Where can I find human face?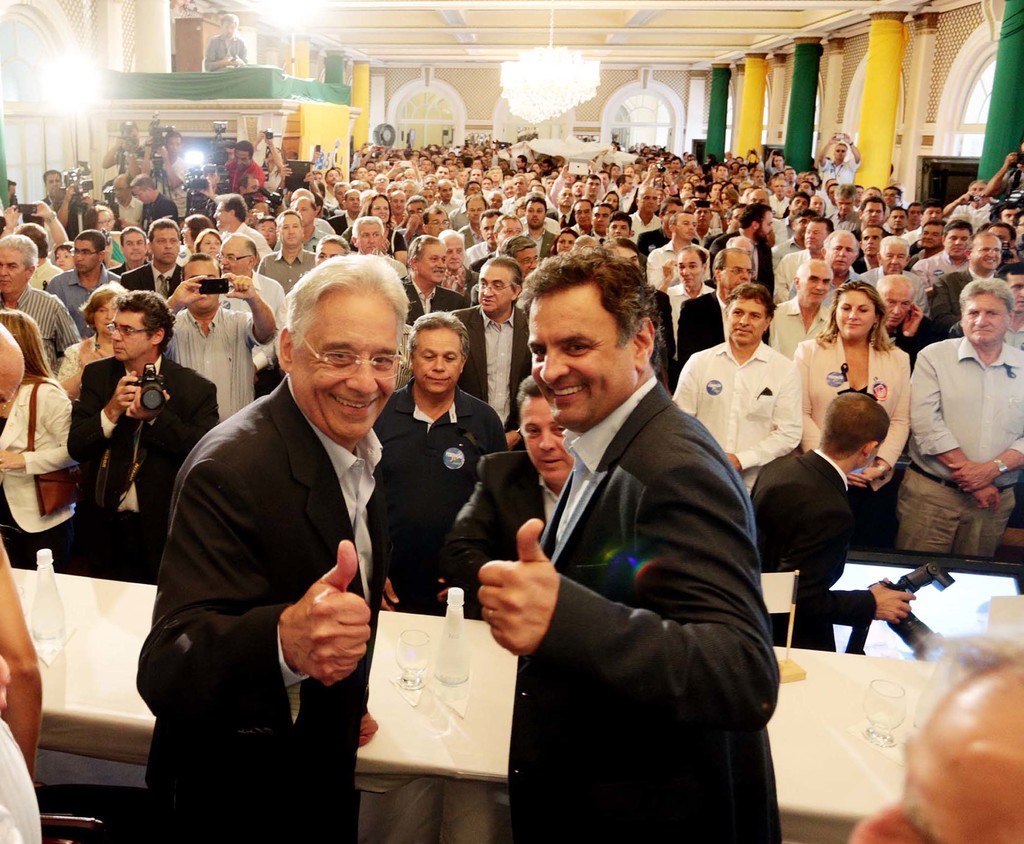
You can find it at x1=663, y1=201, x2=683, y2=229.
